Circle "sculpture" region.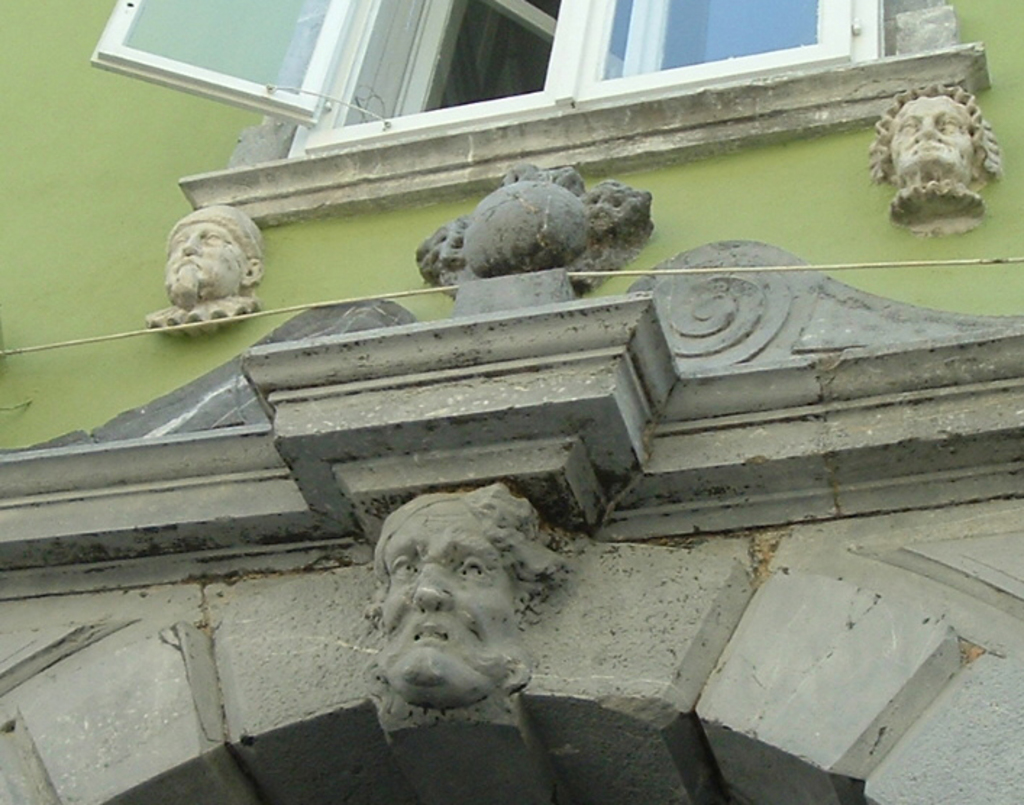
Region: bbox=[863, 81, 1008, 240].
